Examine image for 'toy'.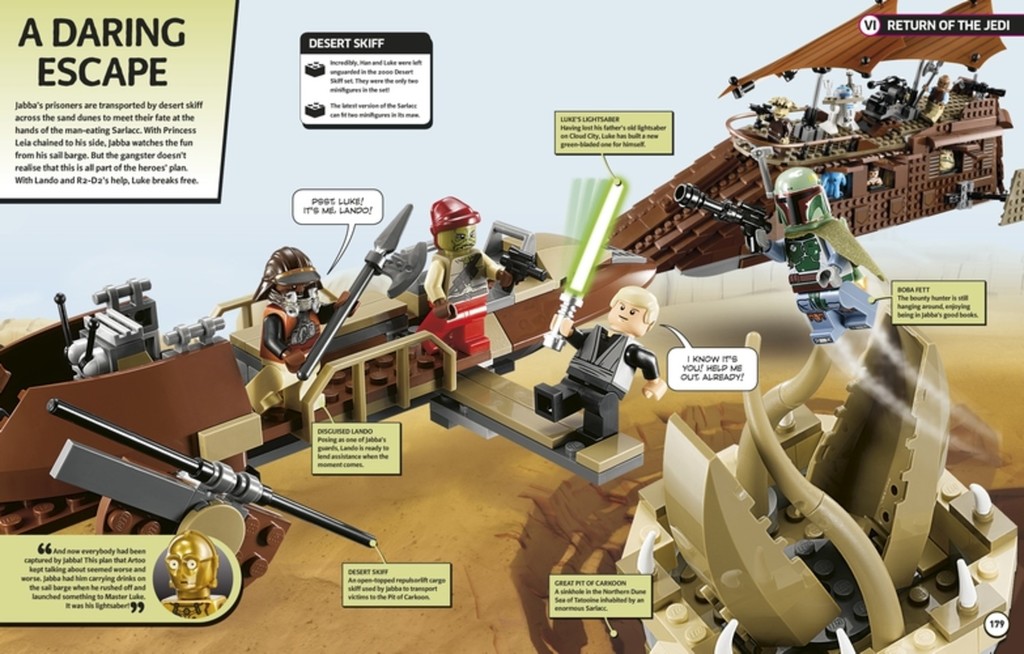
Examination result: [left=159, top=533, right=229, bottom=621].
